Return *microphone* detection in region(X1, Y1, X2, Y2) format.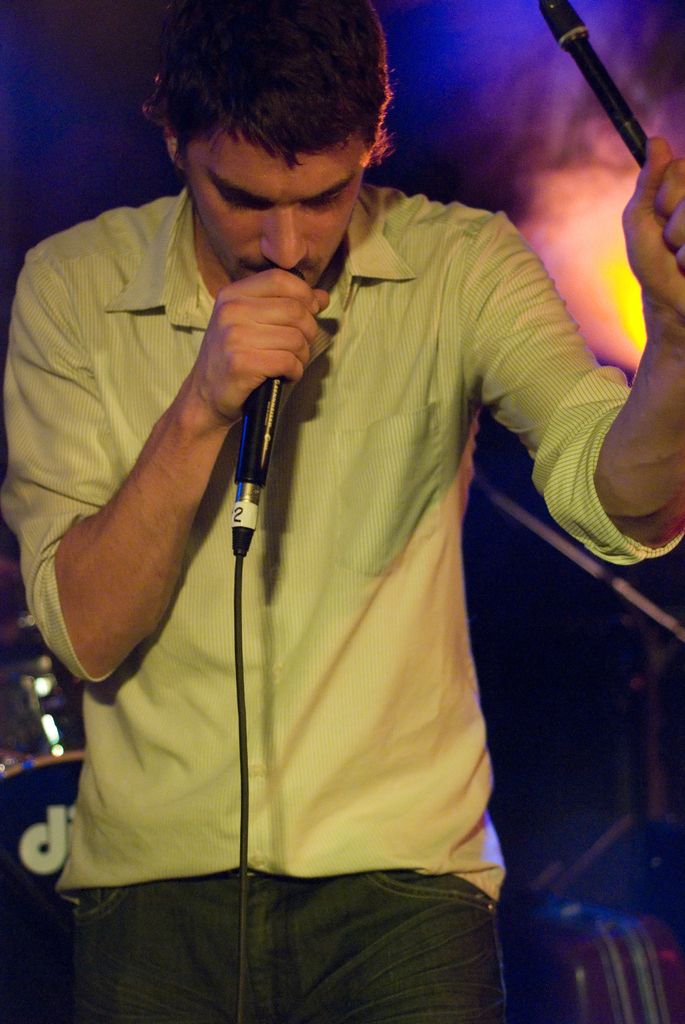
region(240, 258, 312, 552).
